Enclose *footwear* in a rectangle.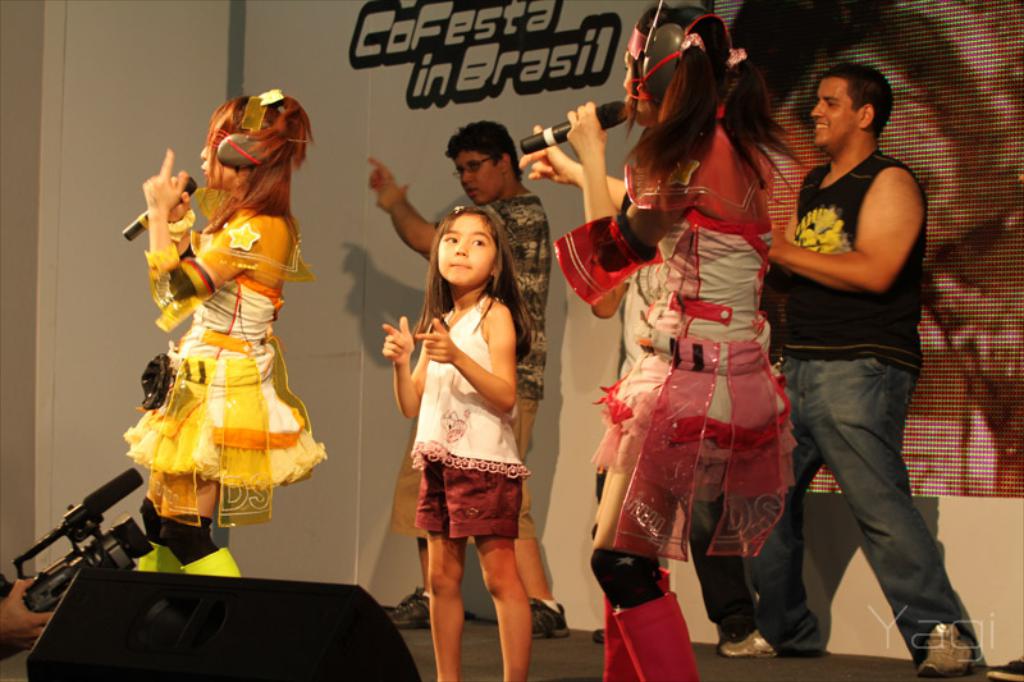
(919,623,978,677).
